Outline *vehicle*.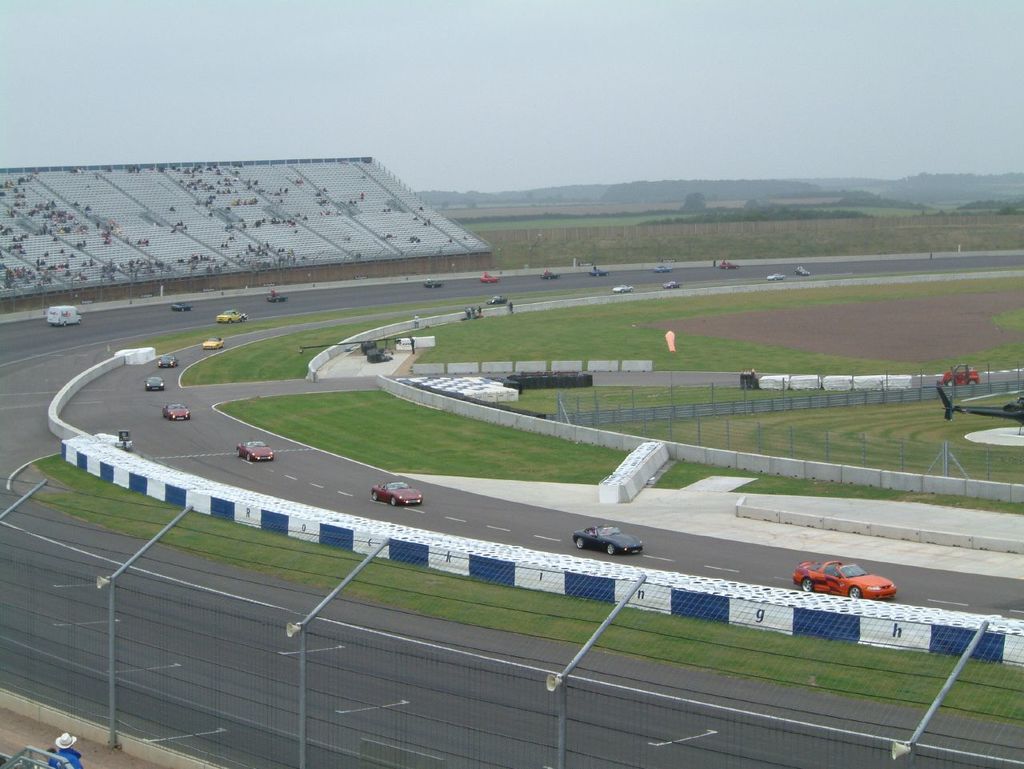
Outline: <box>614,283,634,296</box>.
